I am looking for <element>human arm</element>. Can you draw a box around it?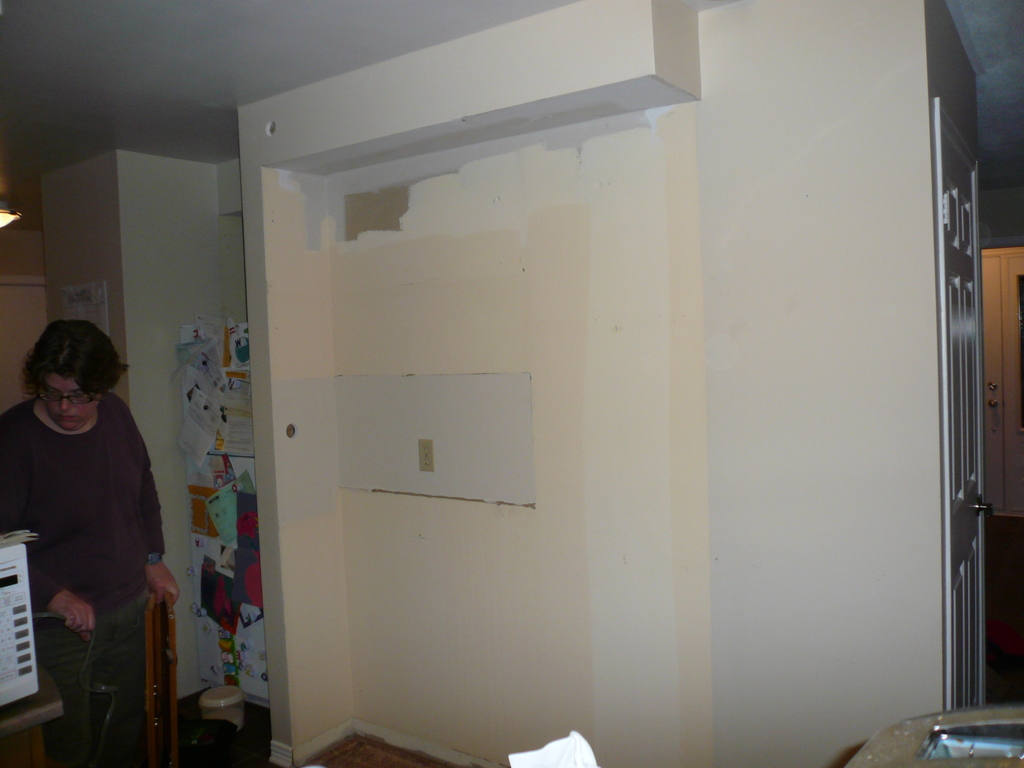
Sure, the bounding box is {"x1": 4, "y1": 410, "x2": 108, "y2": 634}.
